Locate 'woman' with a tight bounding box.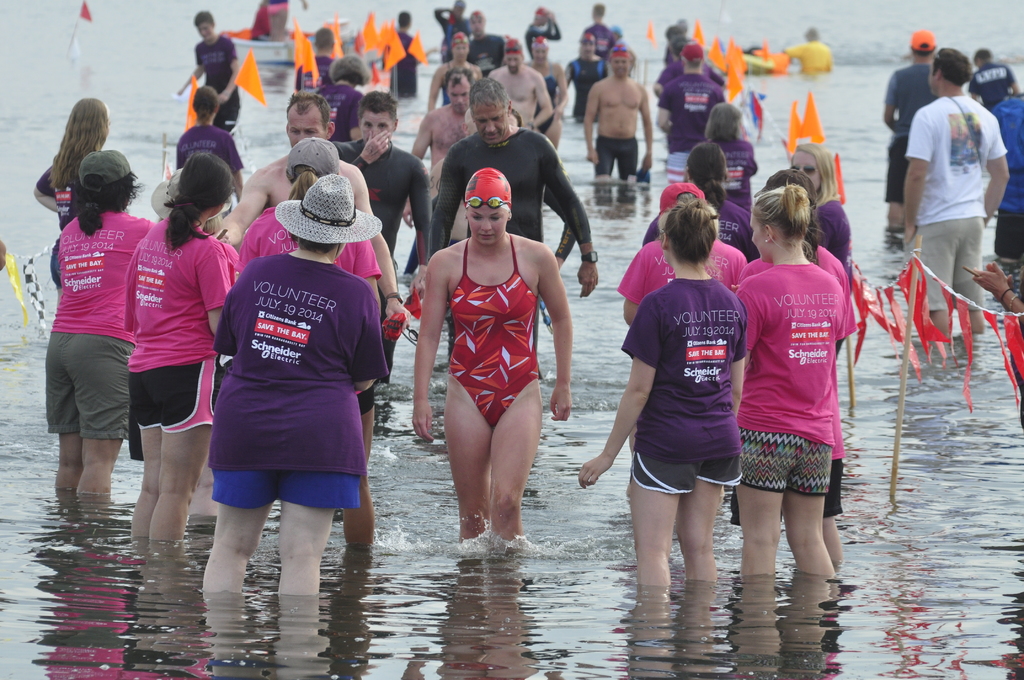
31:92:125:304.
